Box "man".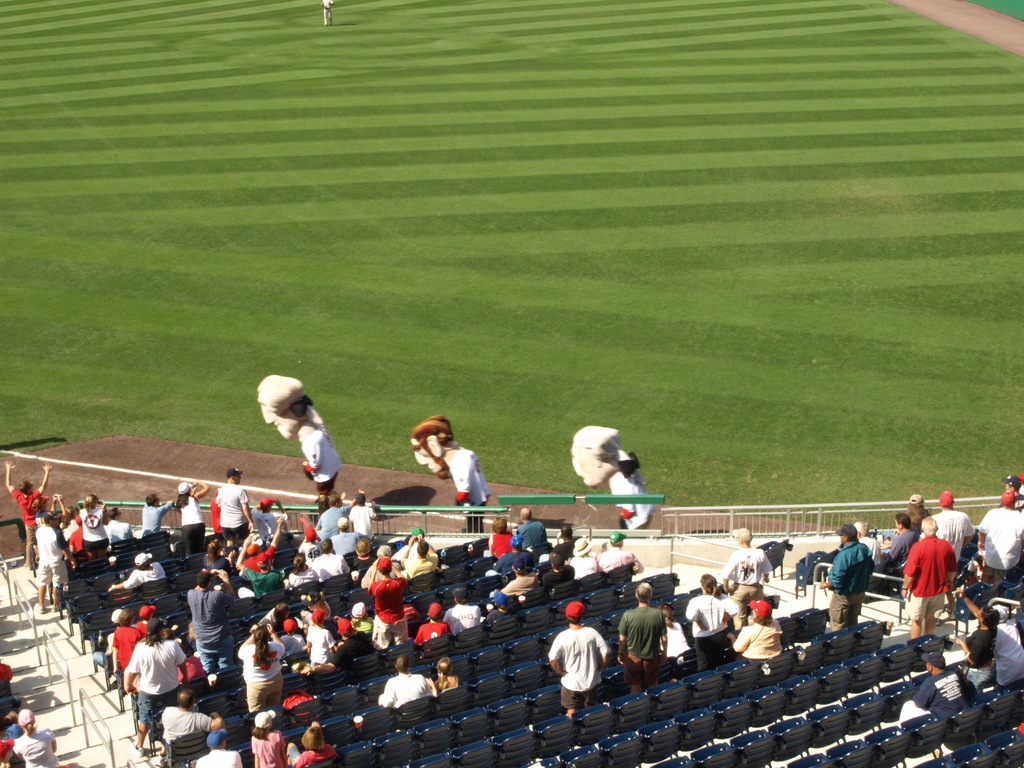
pyautogui.locateOnScreen(820, 523, 874, 630).
